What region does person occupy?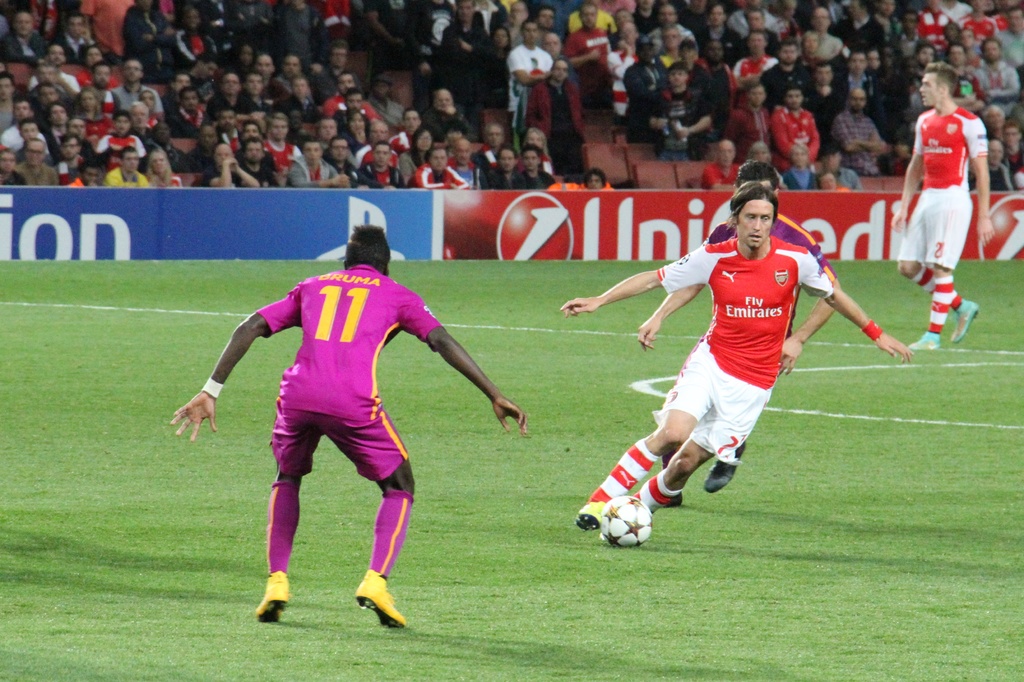
x1=890, y1=63, x2=994, y2=358.
